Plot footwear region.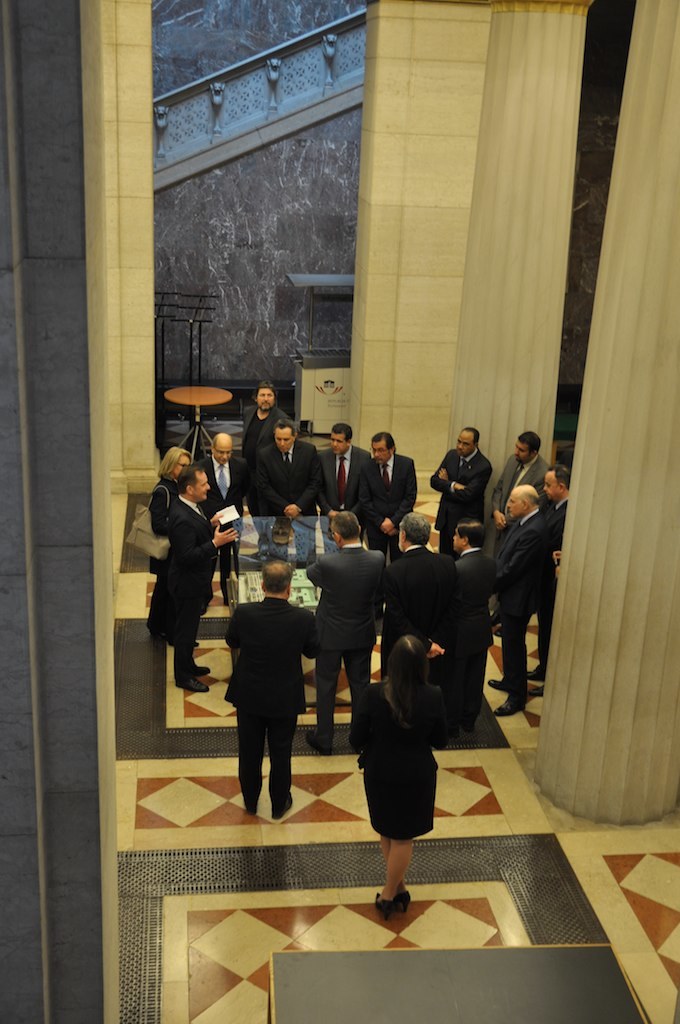
Plotted at 485 673 508 694.
